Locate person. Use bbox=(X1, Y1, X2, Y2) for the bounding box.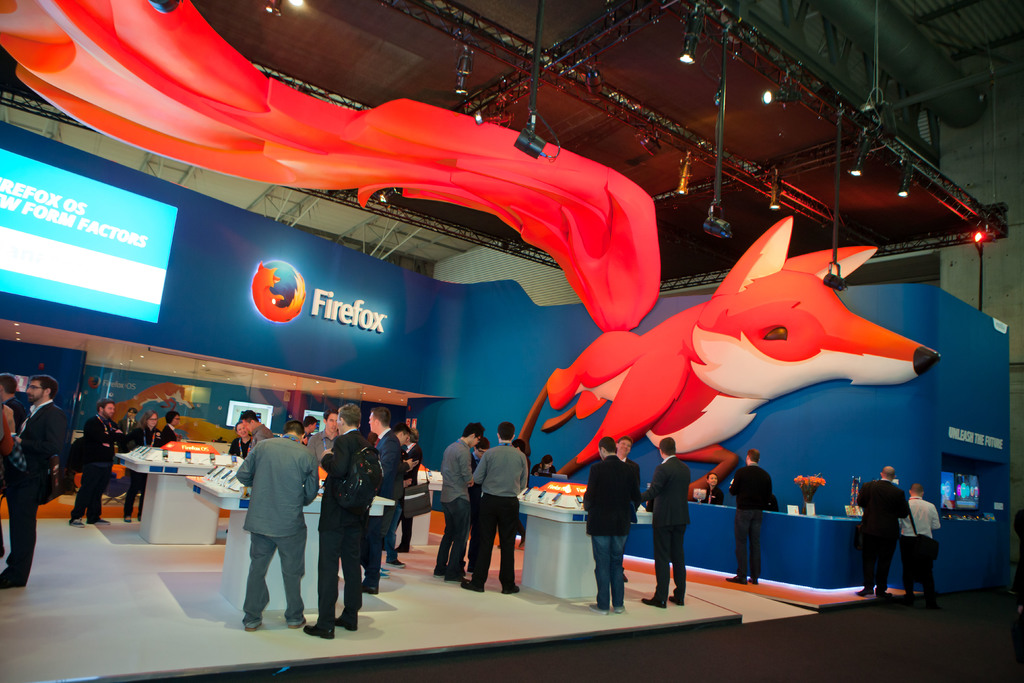
bbox=(330, 393, 401, 603).
